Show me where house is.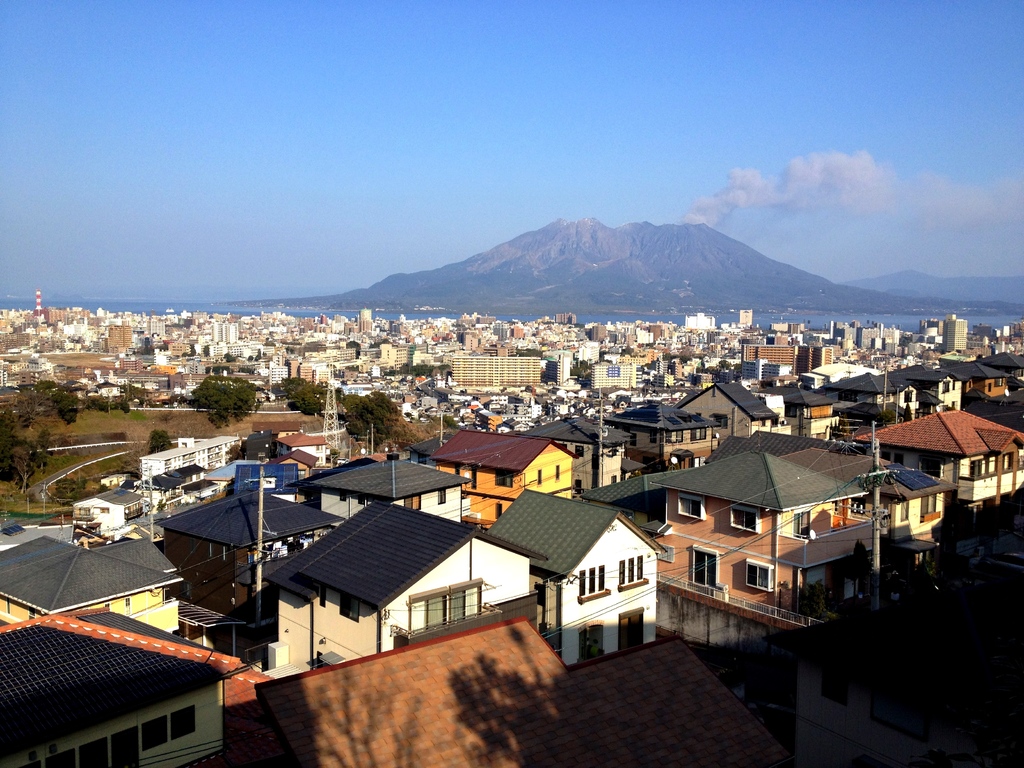
house is at rect(446, 351, 544, 395).
